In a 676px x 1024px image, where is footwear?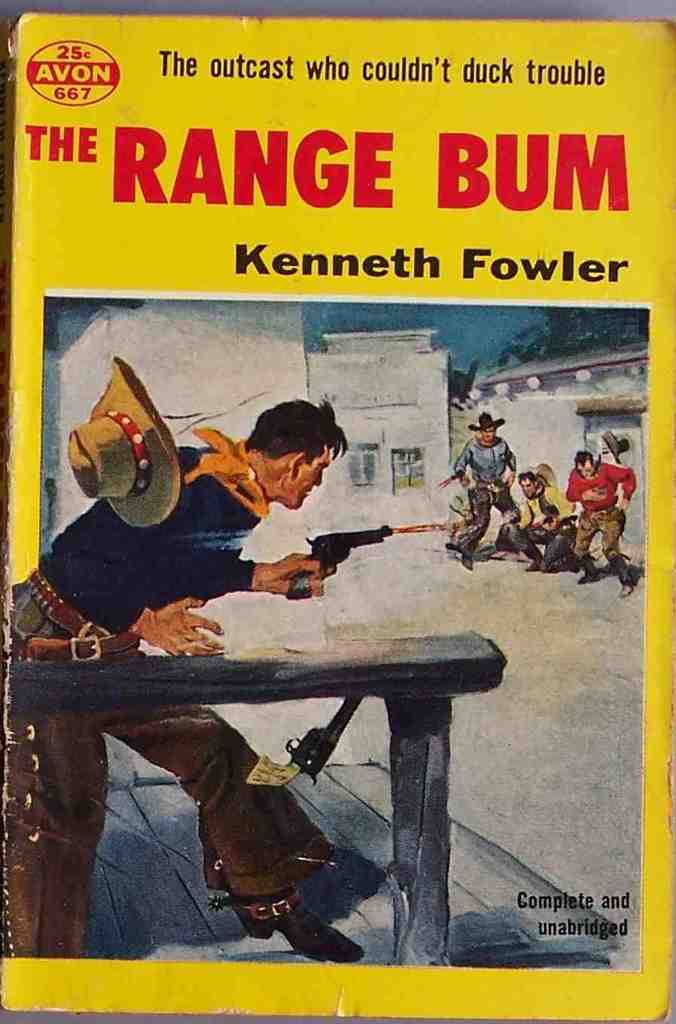
region(613, 557, 631, 594).
